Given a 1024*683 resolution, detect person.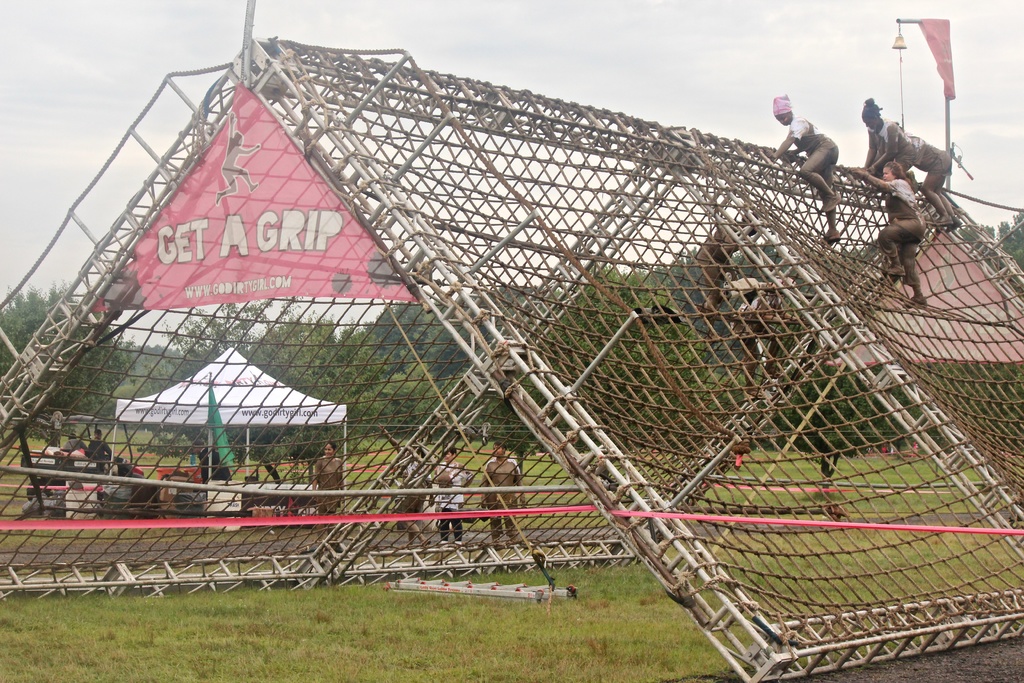
<region>314, 445, 345, 532</region>.
